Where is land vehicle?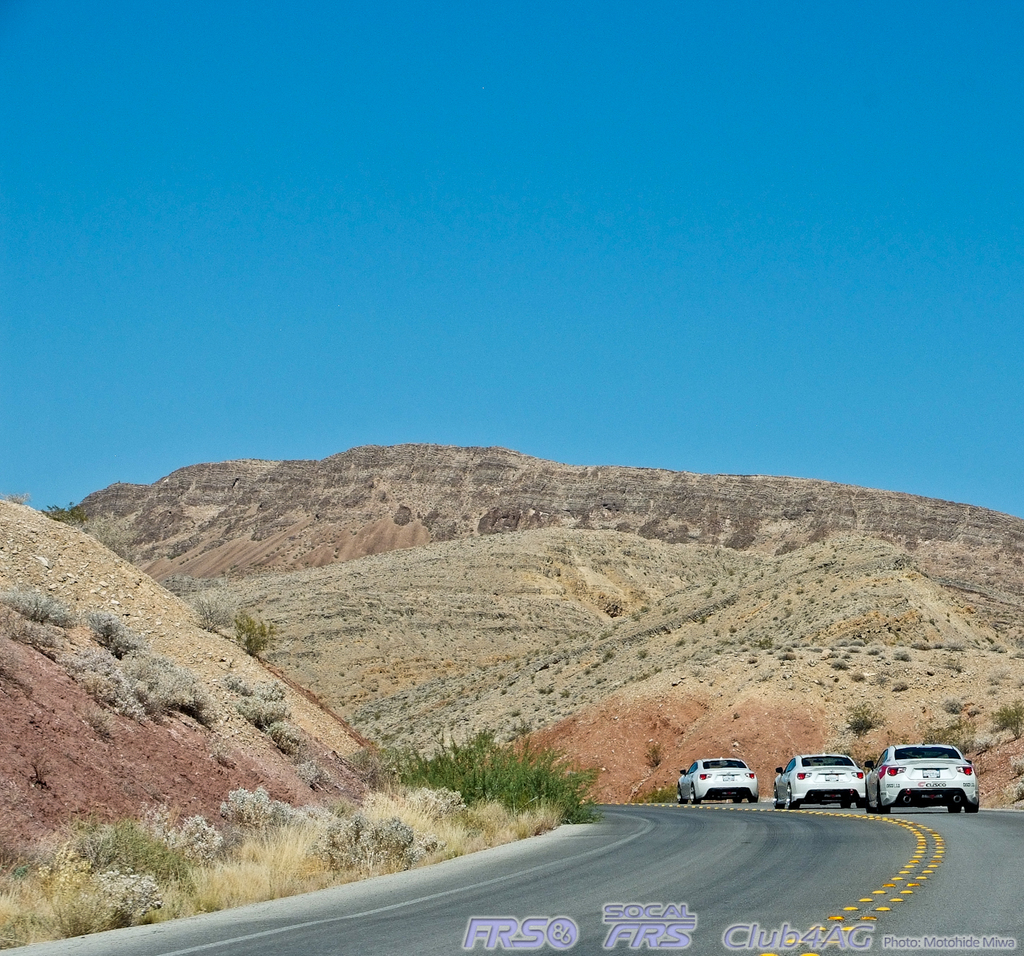
(860, 744, 979, 817).
